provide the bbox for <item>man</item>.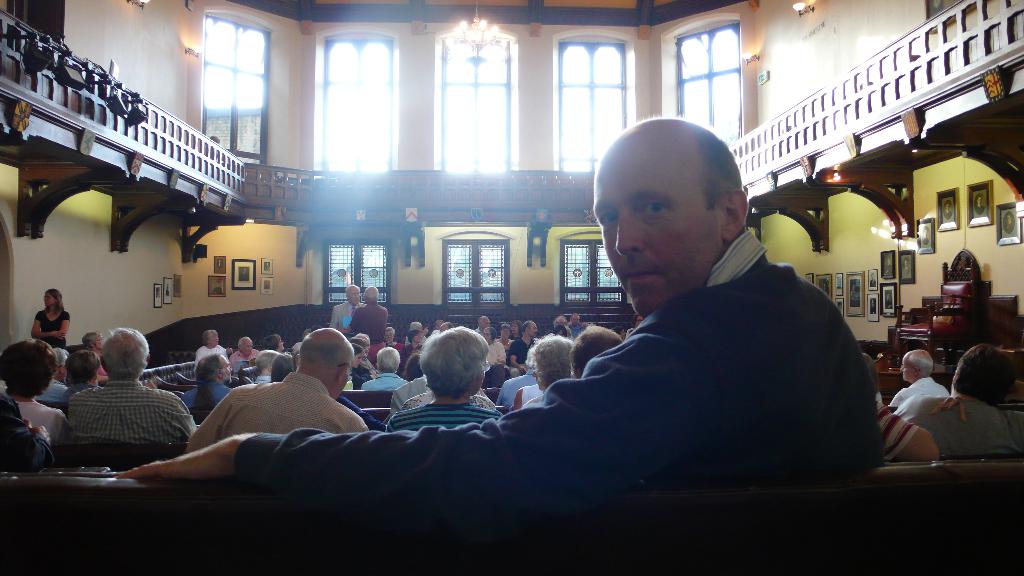
locate(47, 330, 193, 468).
